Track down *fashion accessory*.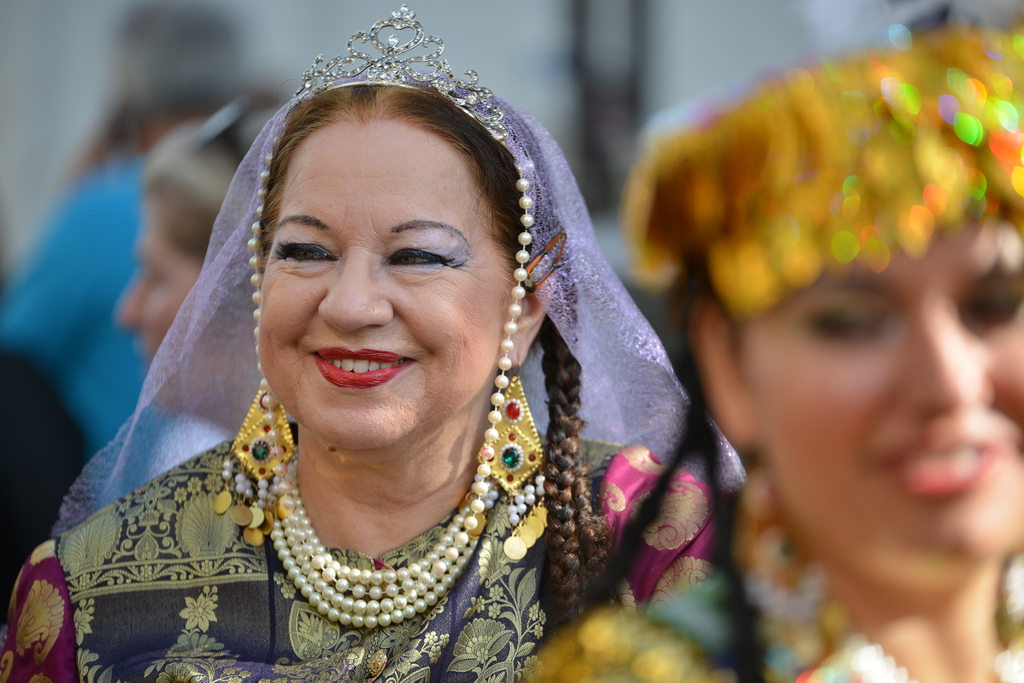
Tracked to select_region(268, 446, 505, 629).
